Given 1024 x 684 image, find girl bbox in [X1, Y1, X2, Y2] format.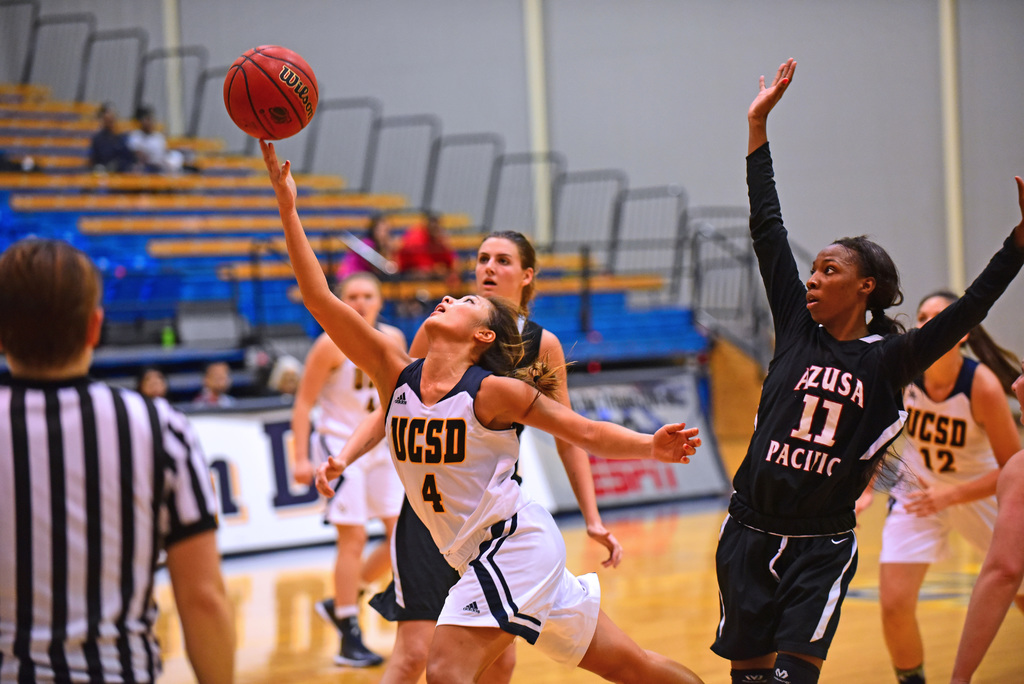
[257, 145, 700, 683].
